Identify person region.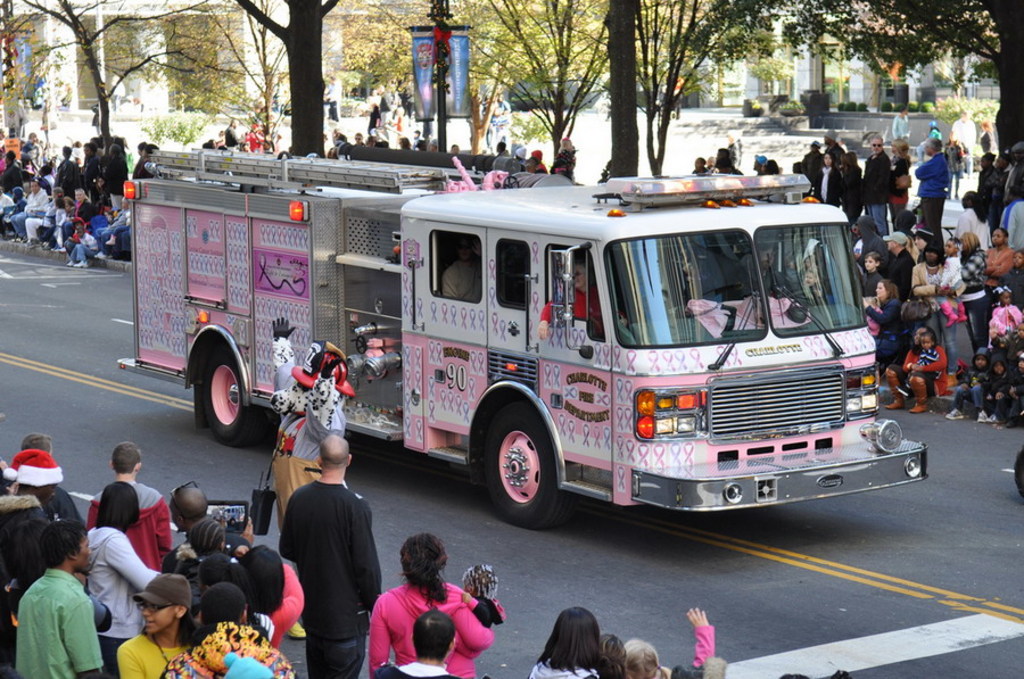
Region: {"x1": 1002, "y1": 144, "x2": 1023, "y2": 198}.
